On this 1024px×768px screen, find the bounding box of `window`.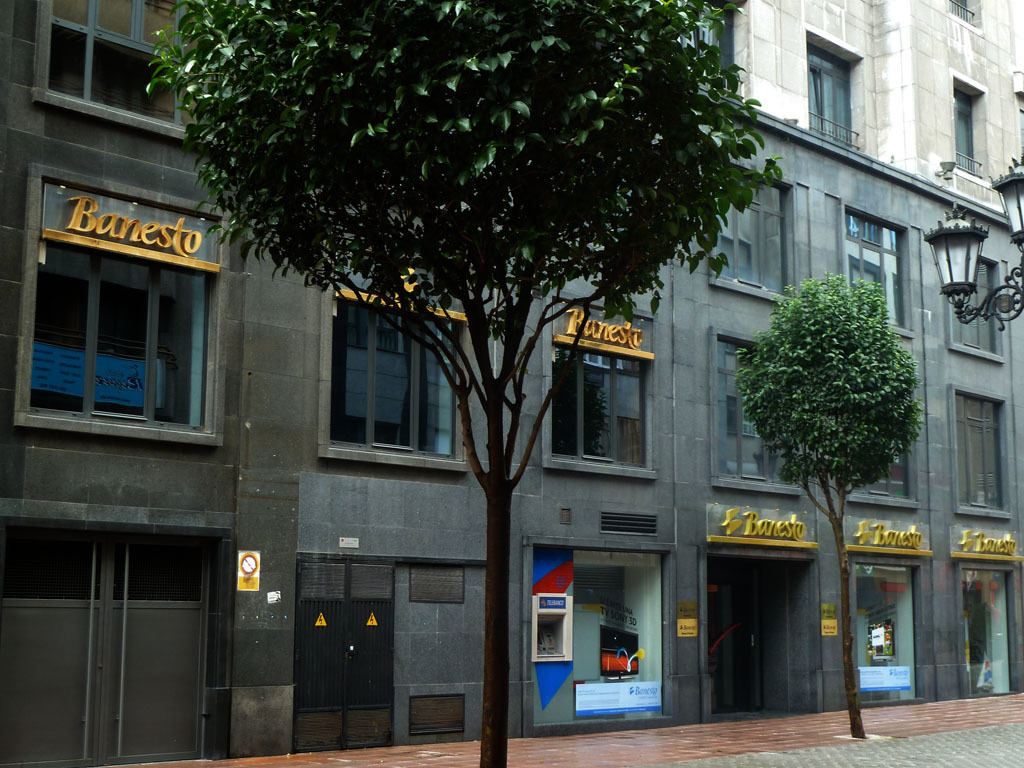
Bounding box: [713, 160, 803, 306].
